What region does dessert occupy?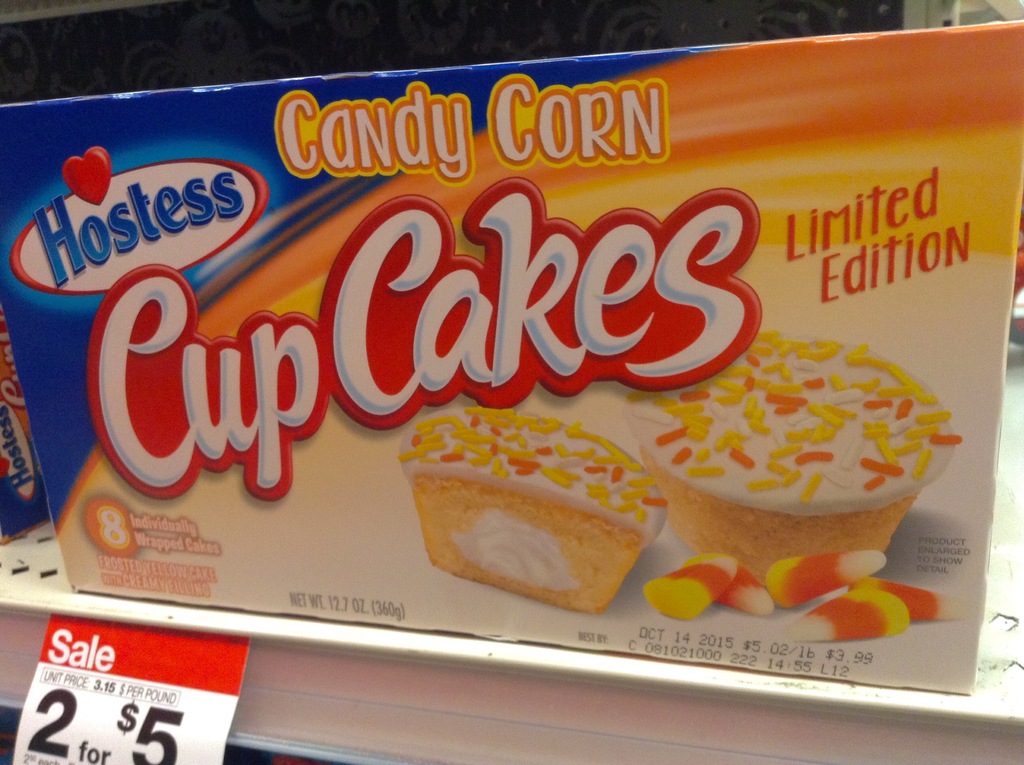
{"left": 375, "top": 420, "right": 671, "bottom": 626}.
